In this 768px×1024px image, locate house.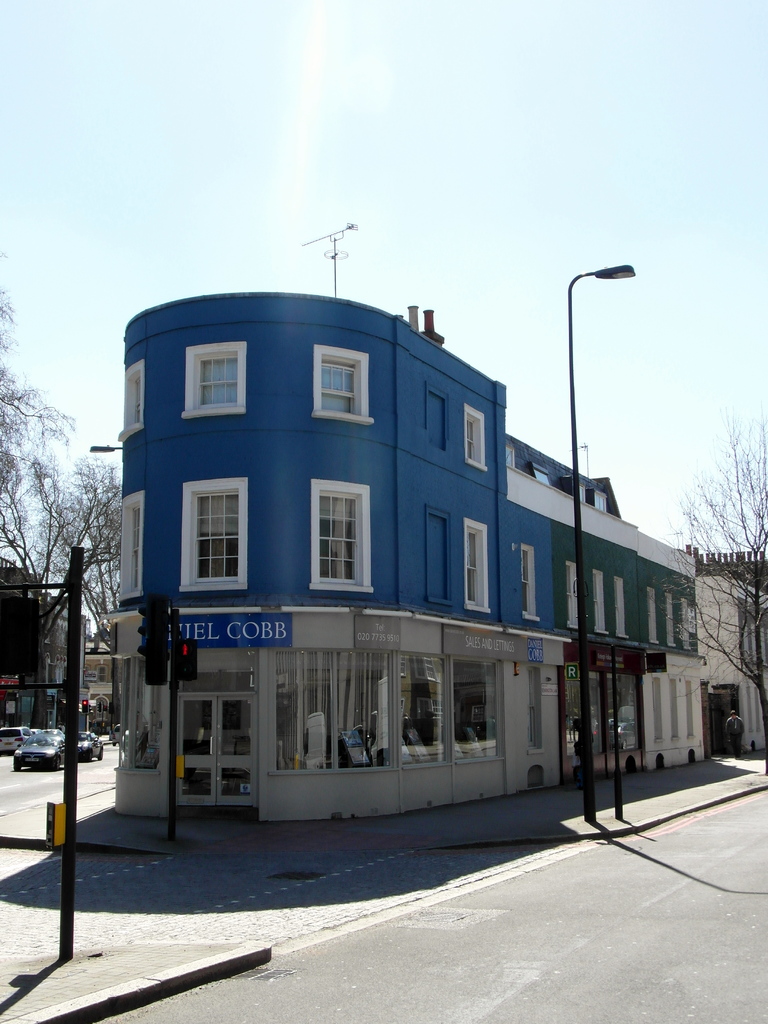
Bounding box: region(0, 559, 102, 776).
